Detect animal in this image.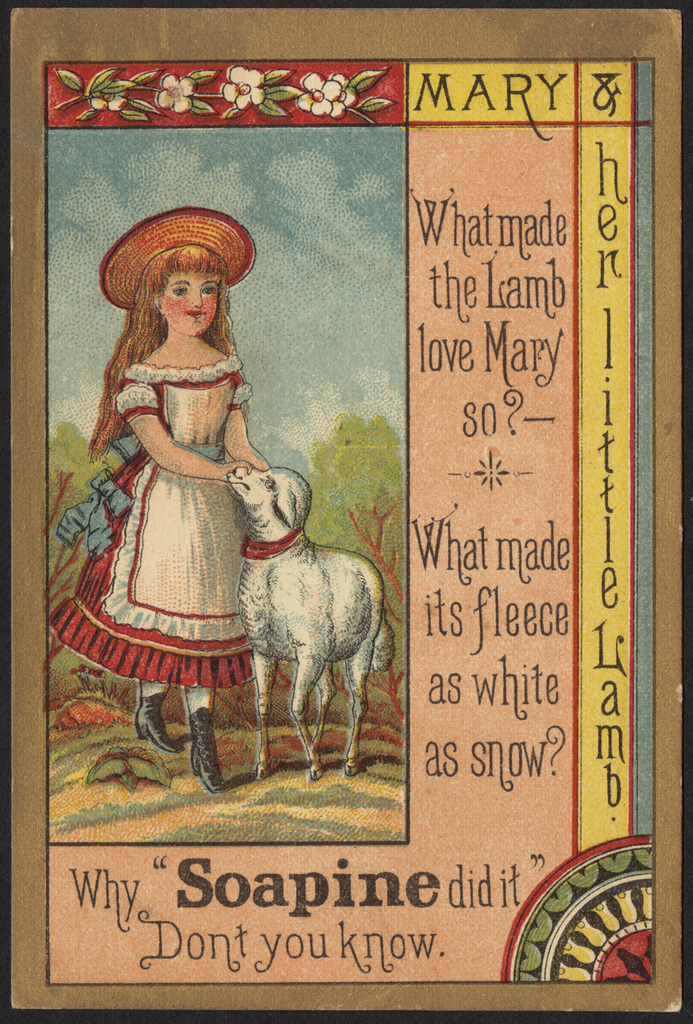
Detection: l=223, t=465, r=401, b=784.
